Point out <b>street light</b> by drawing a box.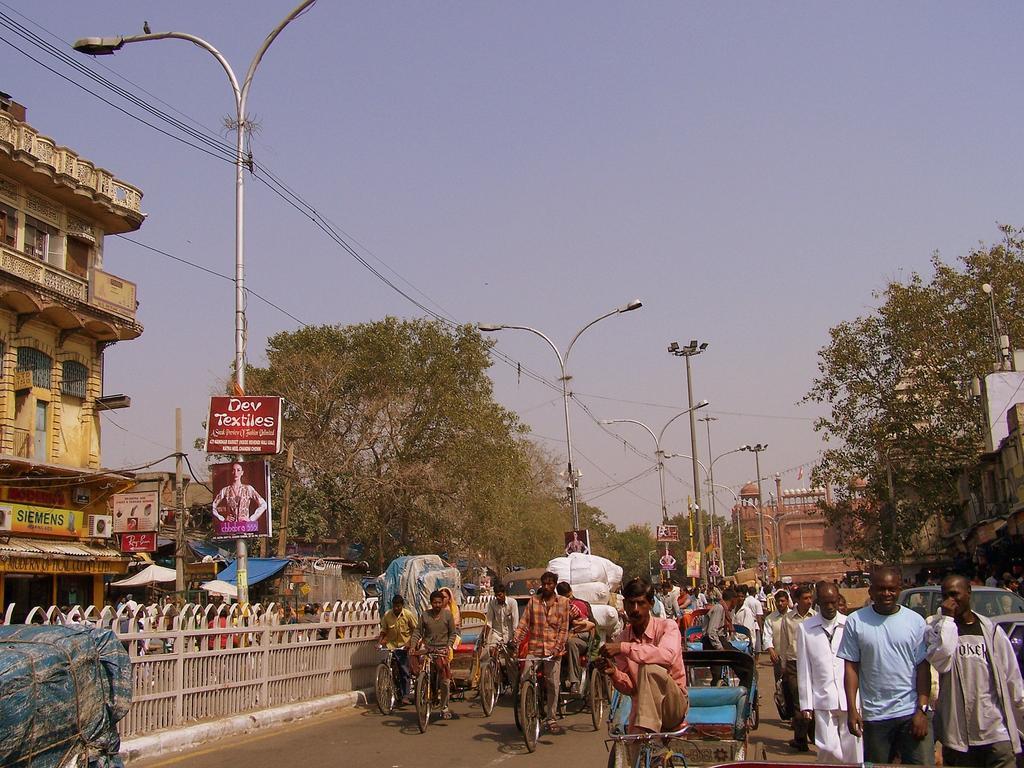
<bbox>737, 497, 783, 556</bbox>.
